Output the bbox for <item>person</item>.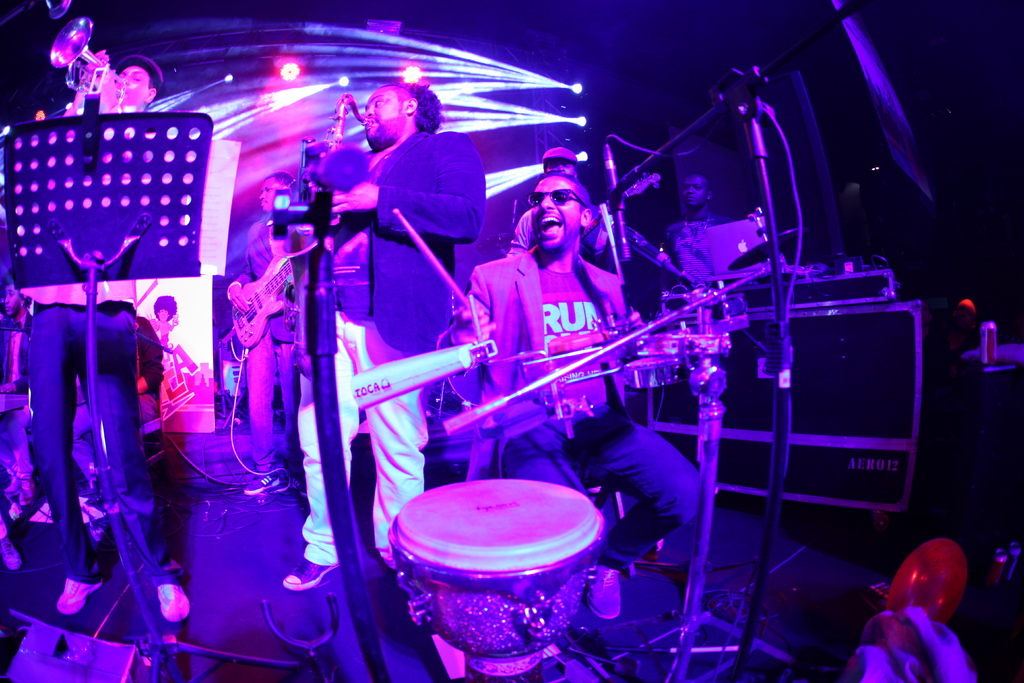
[x1=438, y1=163, x2=704, y2=625].
